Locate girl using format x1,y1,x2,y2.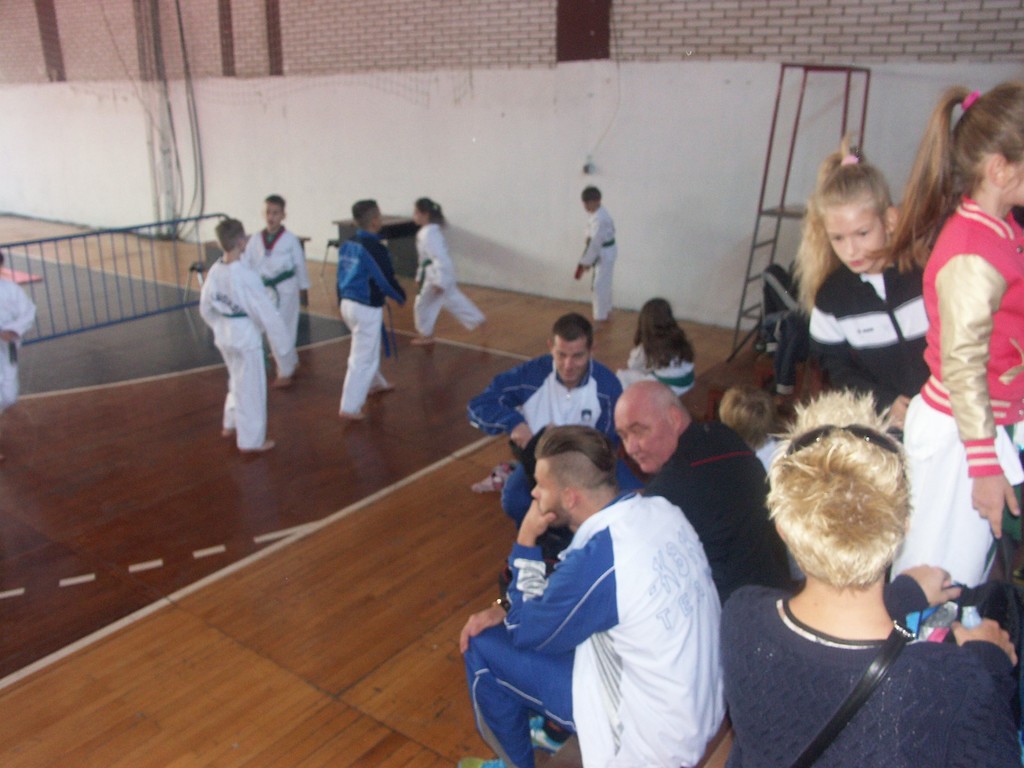
861,73,1023,585.
